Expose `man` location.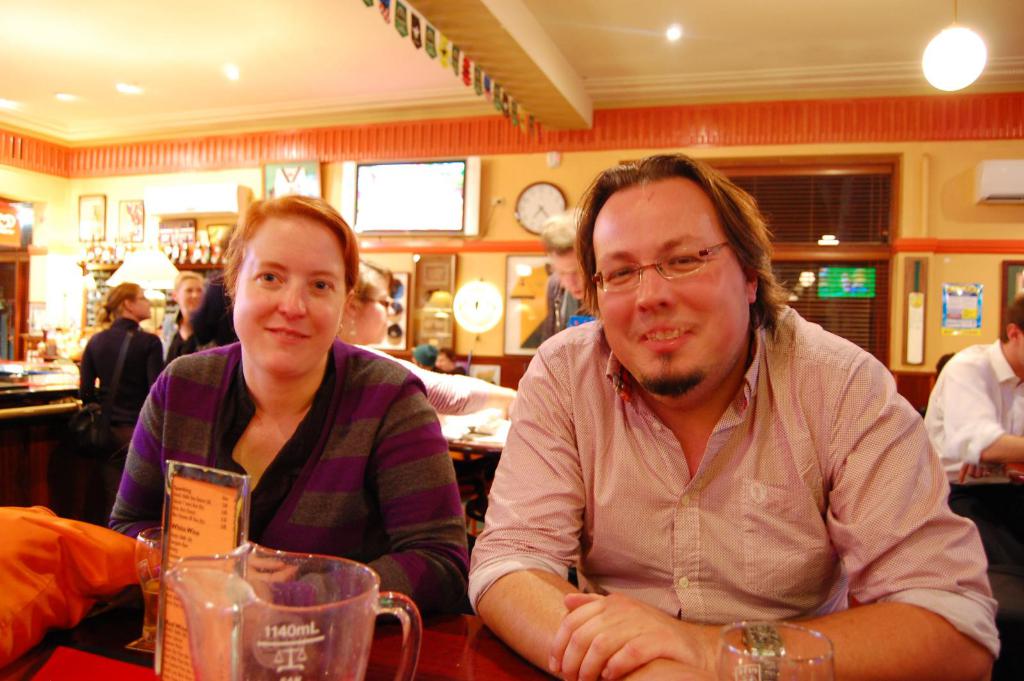
Exposed at {"left": 467, "top": 163, "right": 1000, "bottom": 680}.
